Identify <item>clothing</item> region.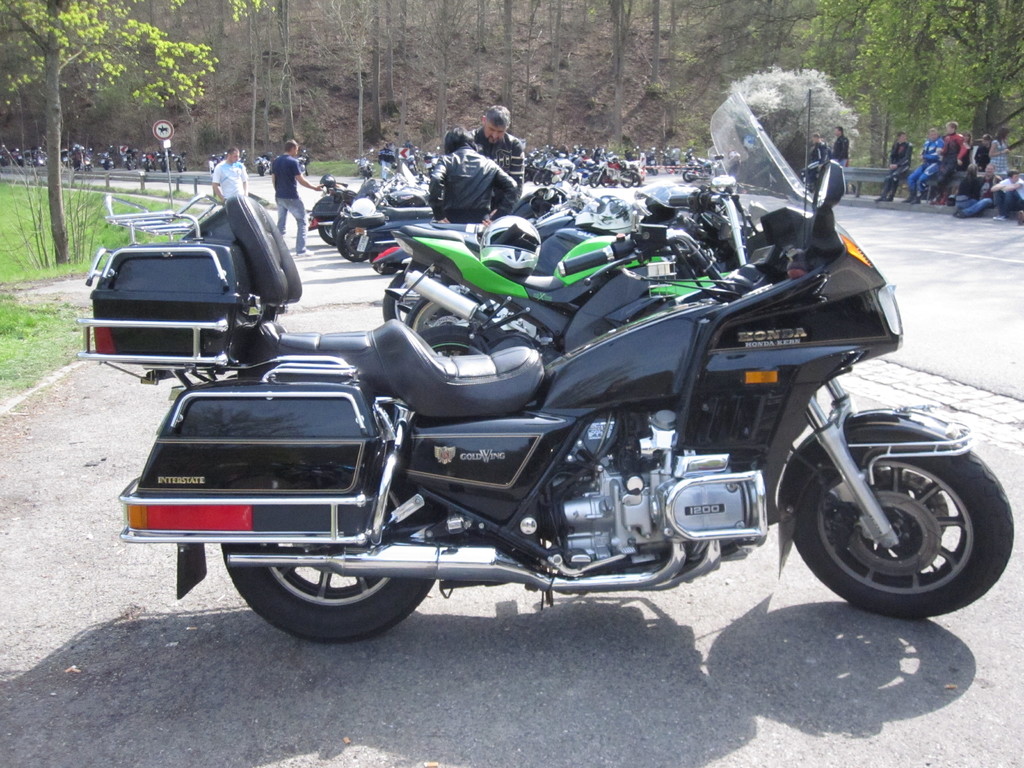
Region: 271/154/306/252.
